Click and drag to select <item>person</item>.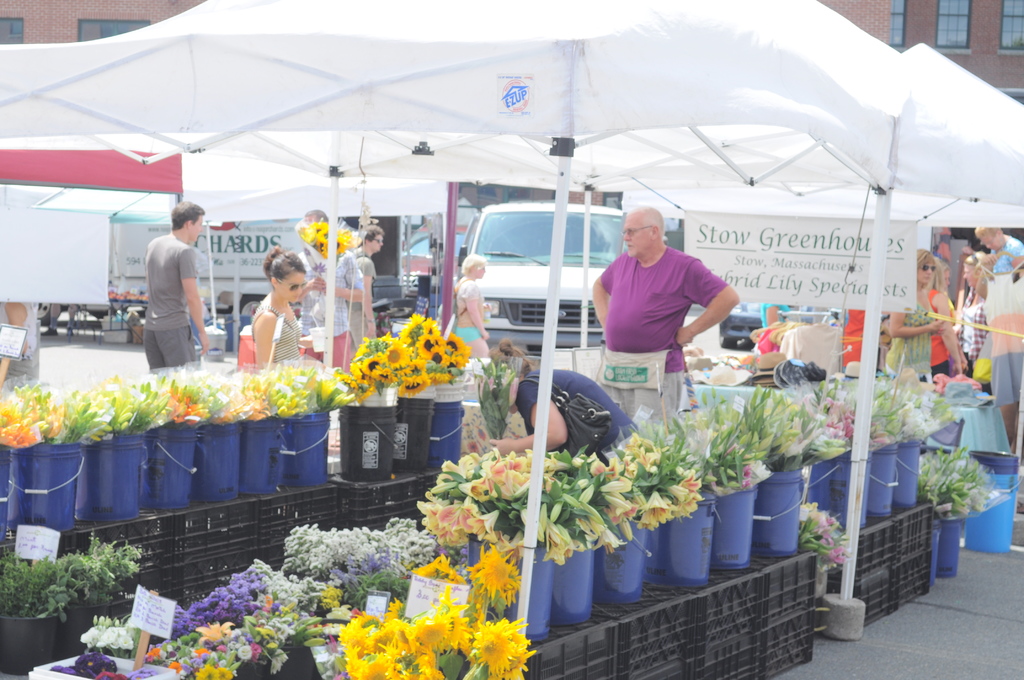
Selection: {"left": 240, "top": 247, "right": 304, "bottom": 372}.
